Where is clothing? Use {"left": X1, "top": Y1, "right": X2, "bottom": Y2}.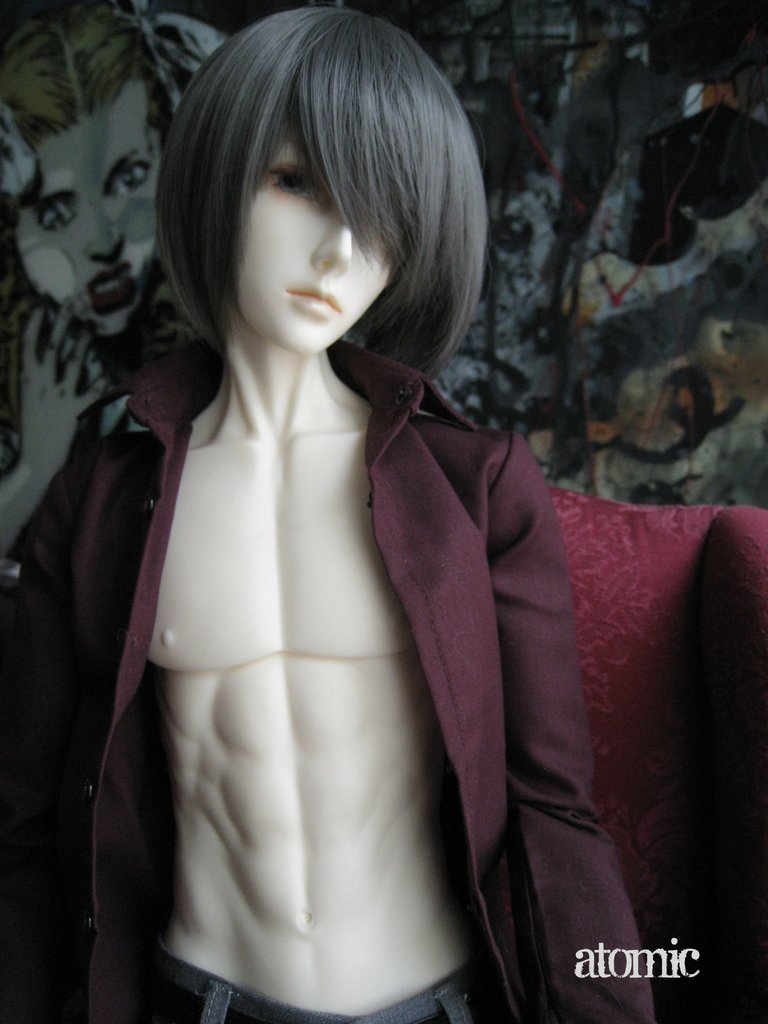
{"left": 90, "top": 286, "right": 568, "bottom": 990}.
